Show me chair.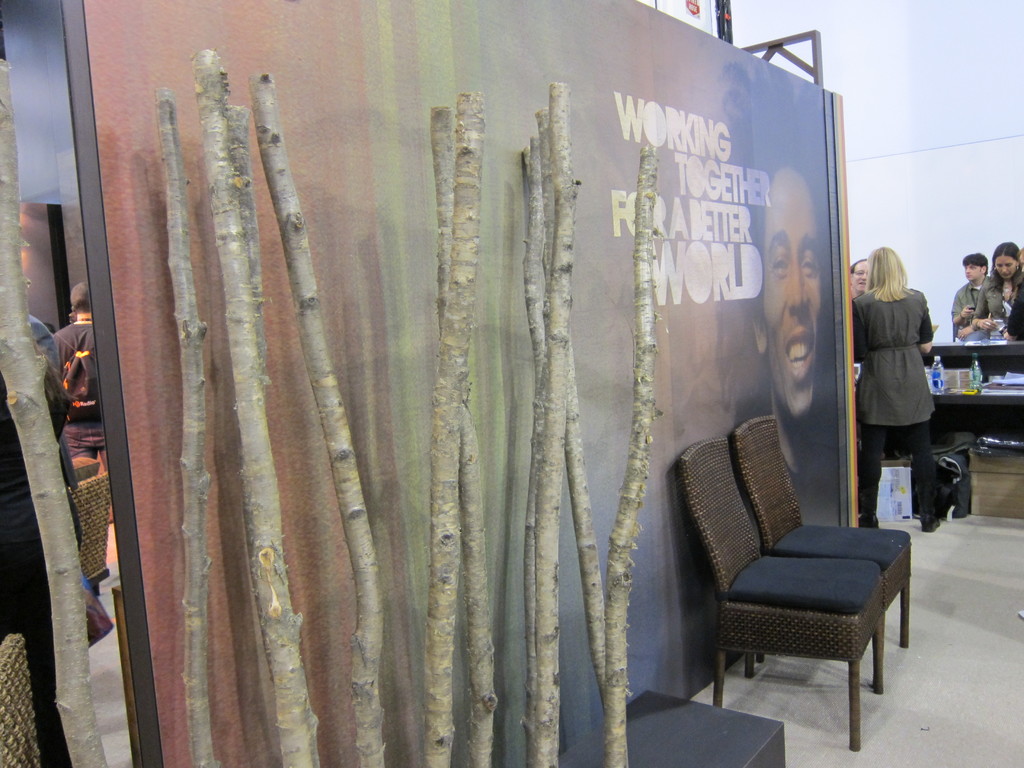
chair is here: {"left": 62, "top": 456, "right": 112, "bottom": 612}.
